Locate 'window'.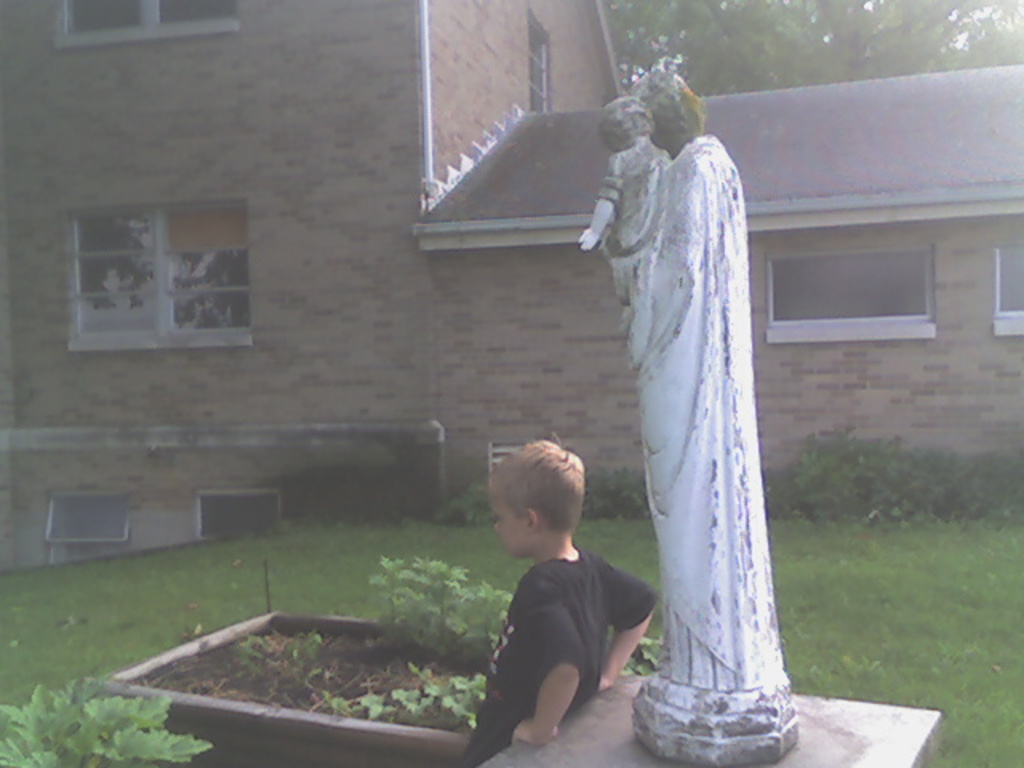
Bounding box: [left=757, top=211, right=979, bottom=357].
